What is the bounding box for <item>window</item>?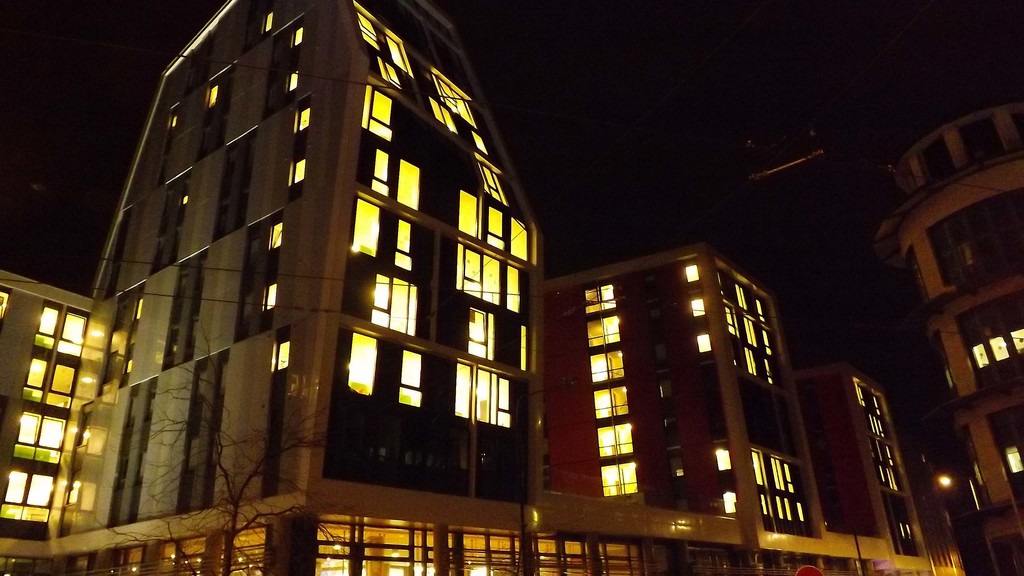
x1=1009 y1=324 x2=1023 y2=358.
